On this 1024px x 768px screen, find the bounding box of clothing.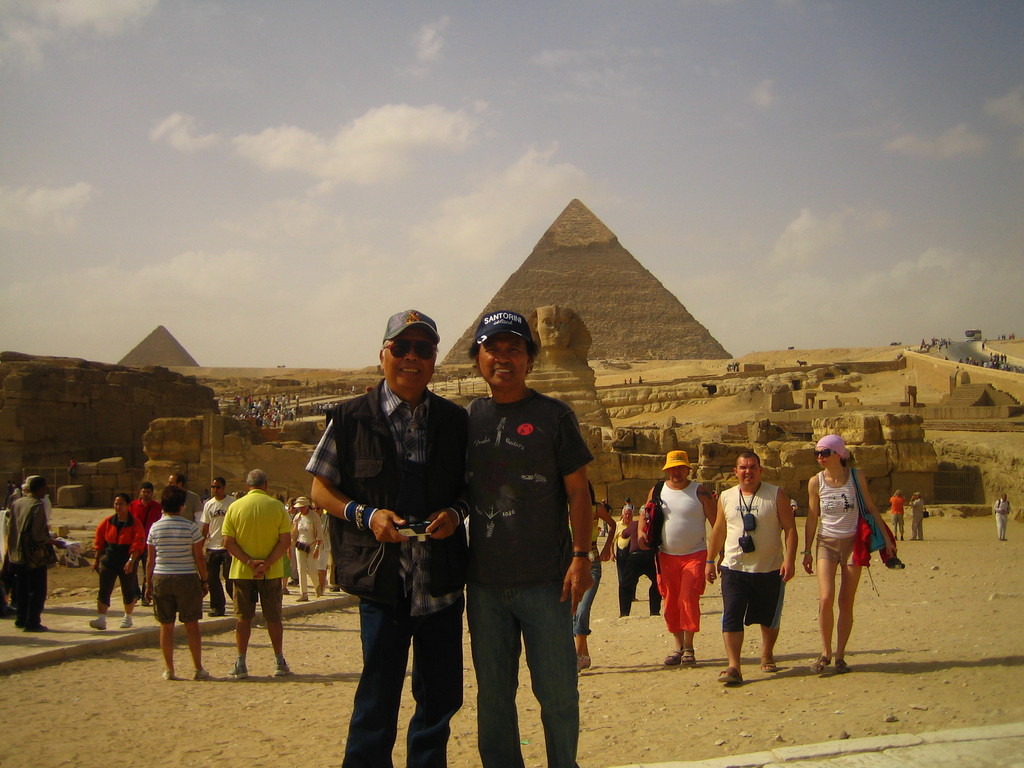
Bounding box: x1=221, y1=487, x2=293, y2=618.
